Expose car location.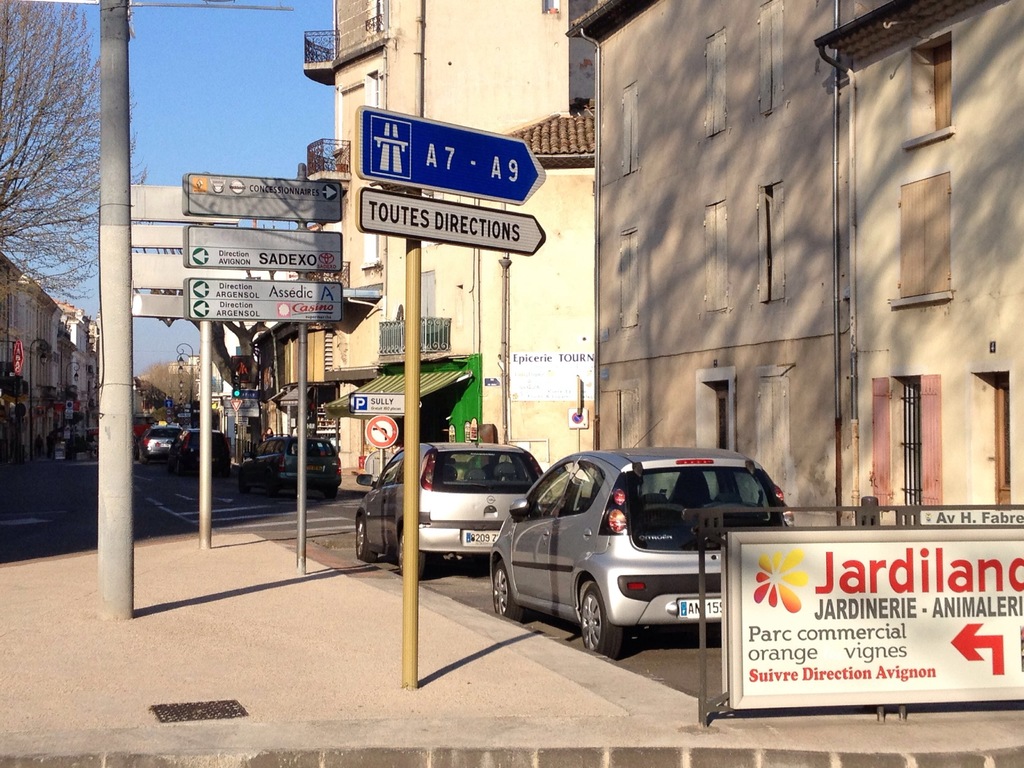
Exposed at 243 438 346 494.
